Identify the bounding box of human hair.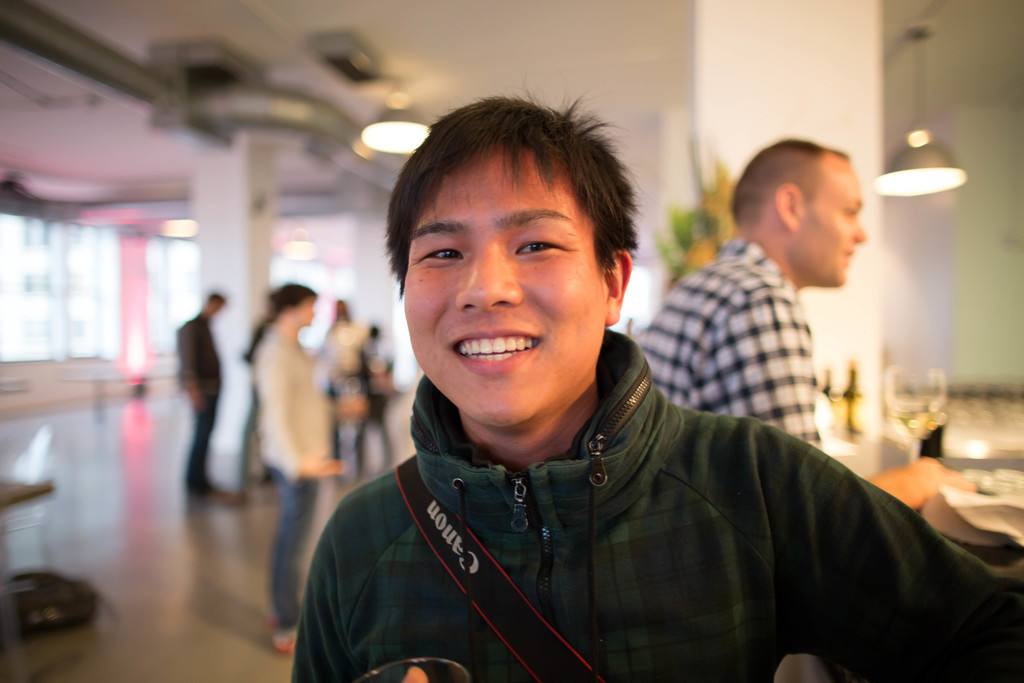
(388, 94, 635, 302).
